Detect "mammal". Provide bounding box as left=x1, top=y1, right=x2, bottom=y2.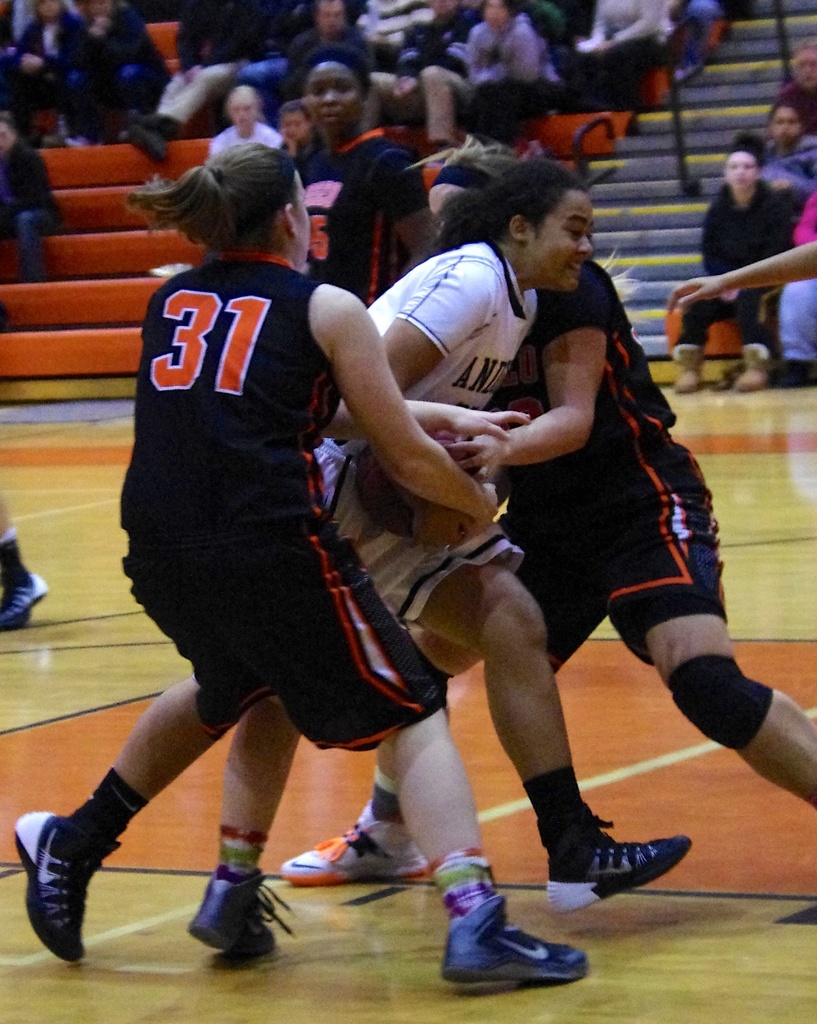
left=348, top=0, right=453, bottom=74.
